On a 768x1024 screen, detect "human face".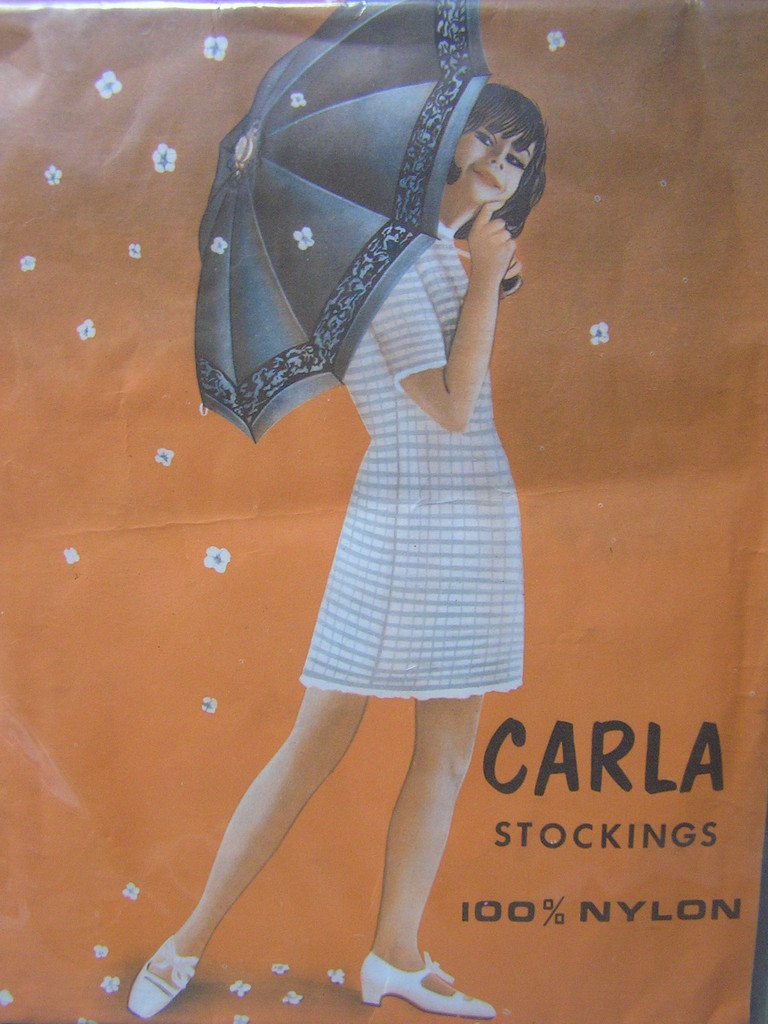
x1=440, y1=120, x2=534, y2=211.
